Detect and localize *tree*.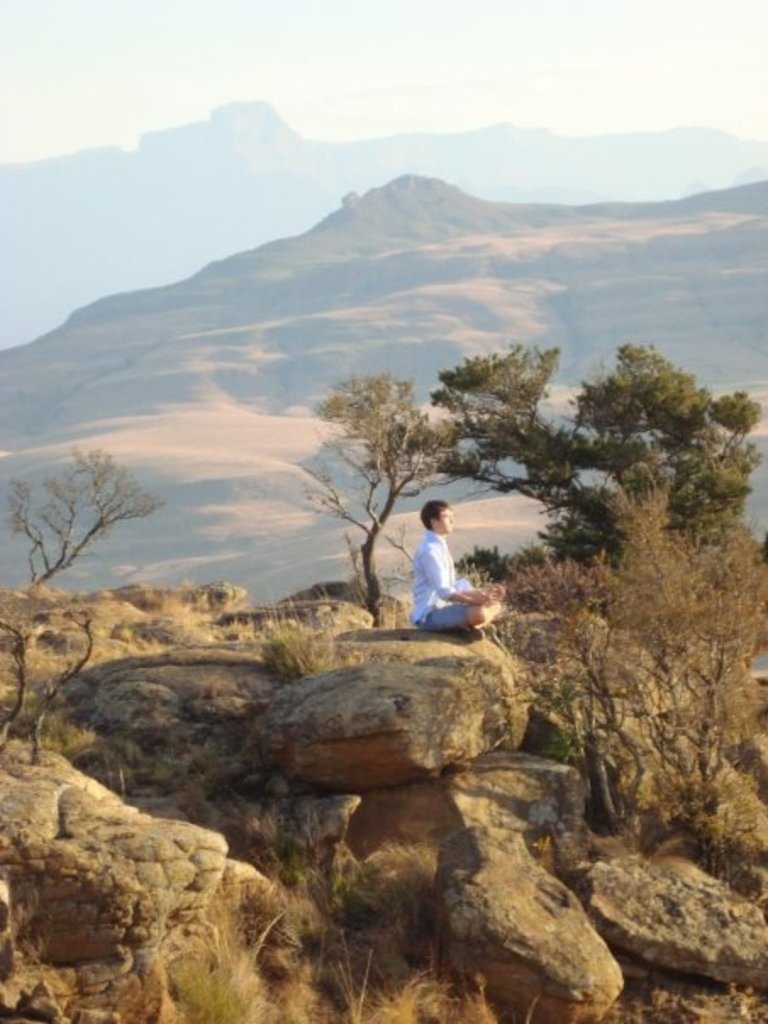
Localized at 437:337:765:566.
